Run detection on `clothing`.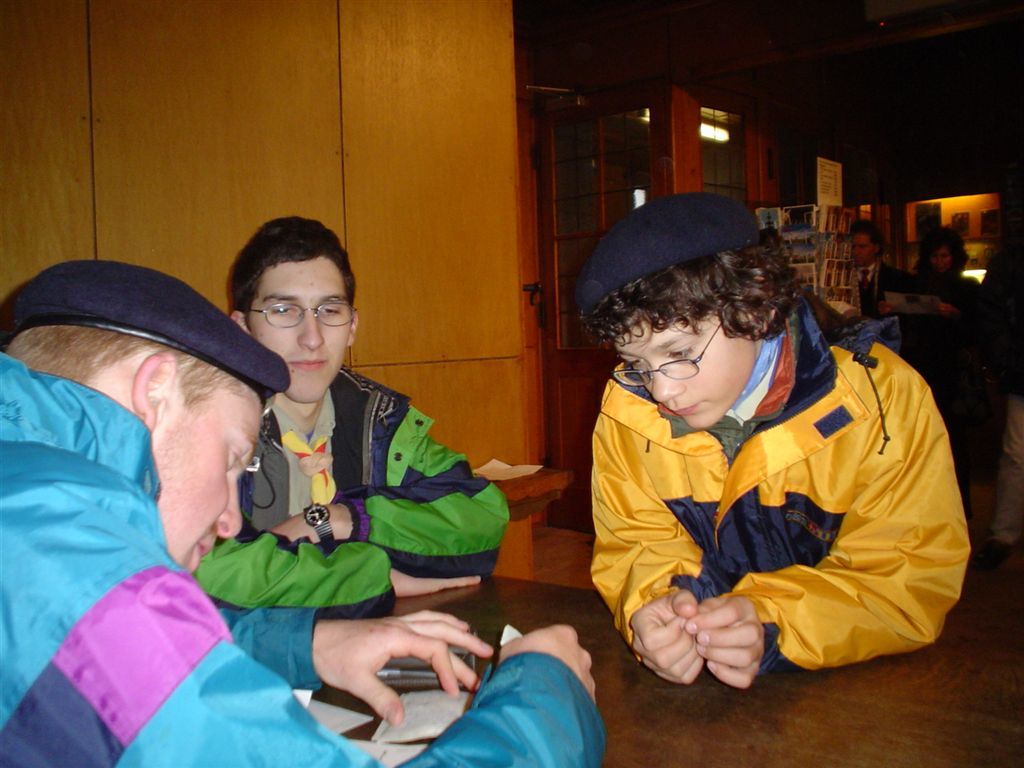
Result: (x1=907, y1=255, x2=987, y2=441).
